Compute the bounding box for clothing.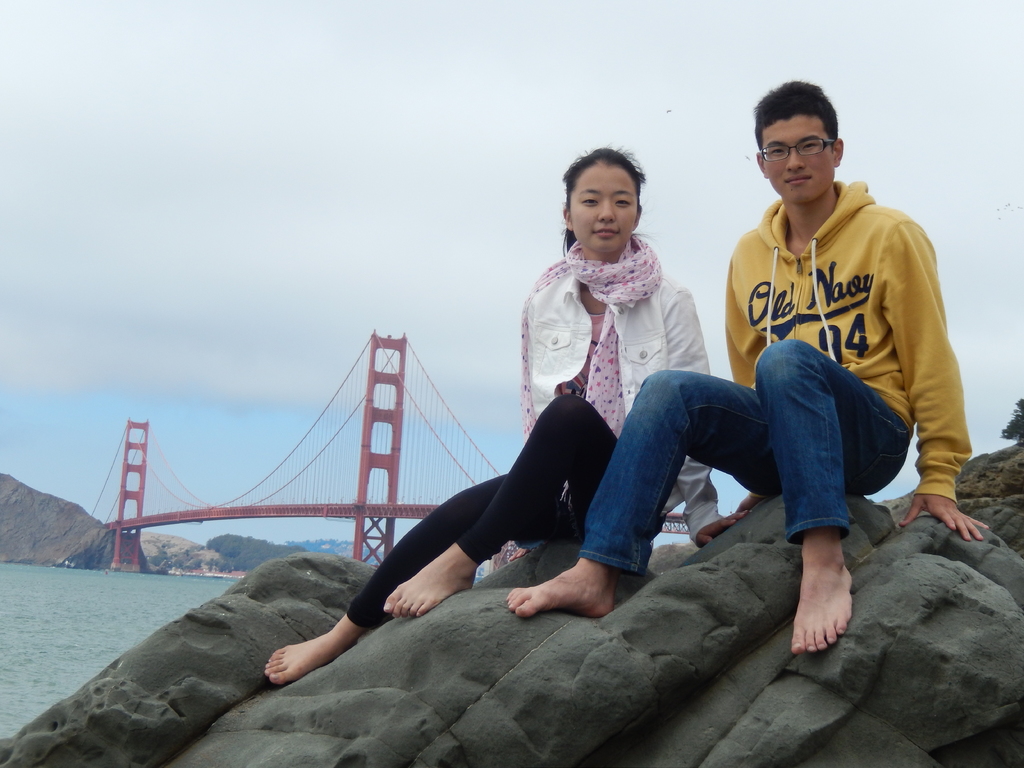
(344,234,723,633).
